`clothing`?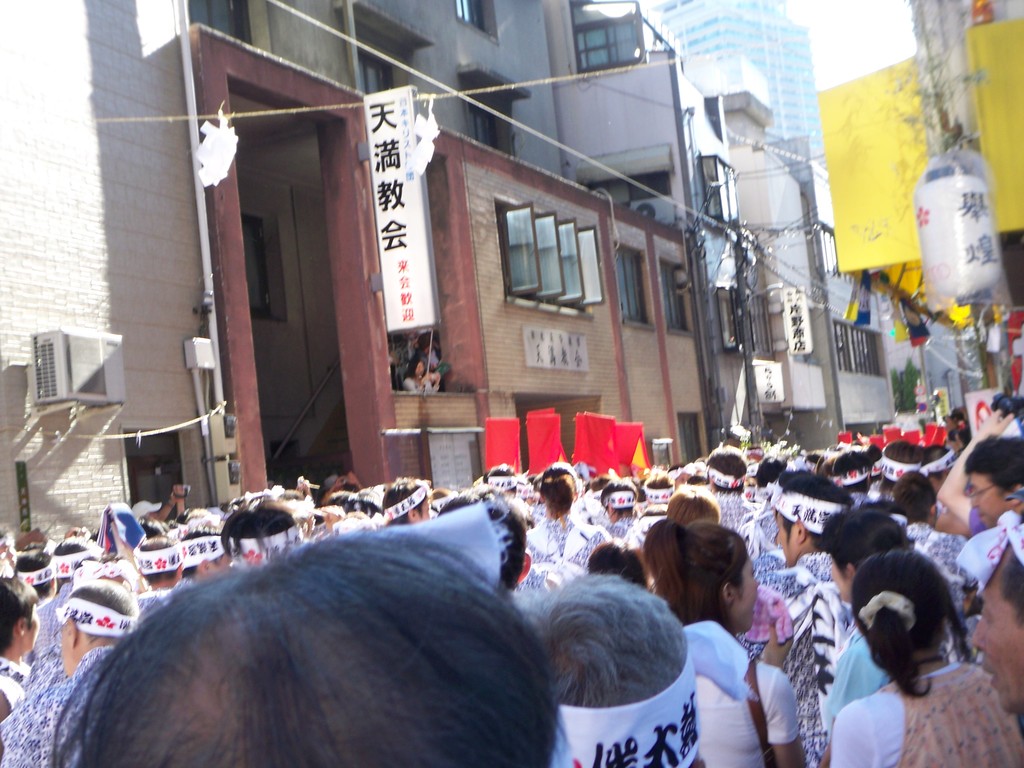
(832, 662, 1023, 767)
